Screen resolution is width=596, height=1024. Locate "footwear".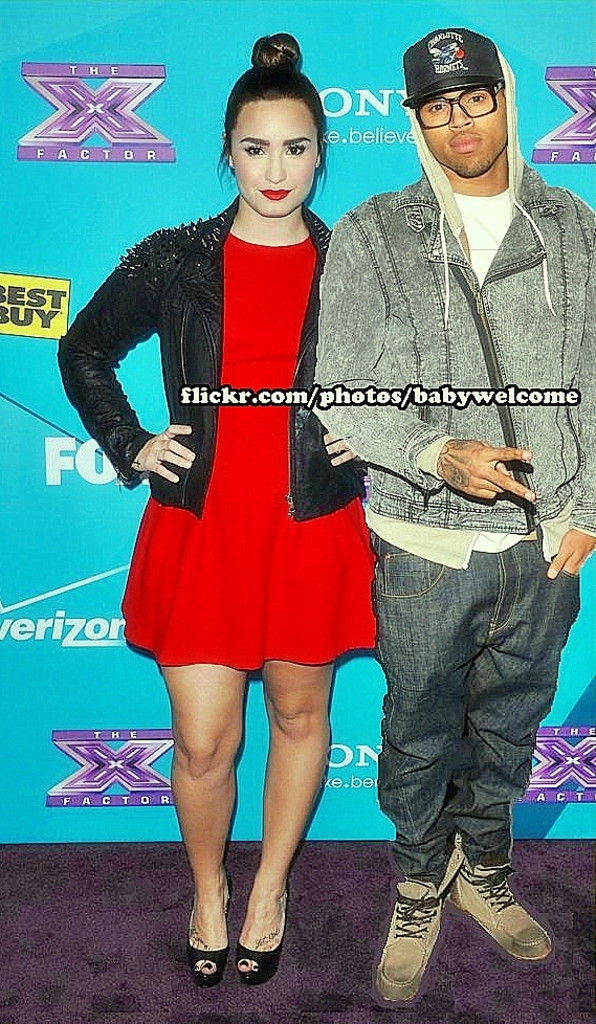
pyautogui.locateOnScreen(450, 860, 559, 962).
